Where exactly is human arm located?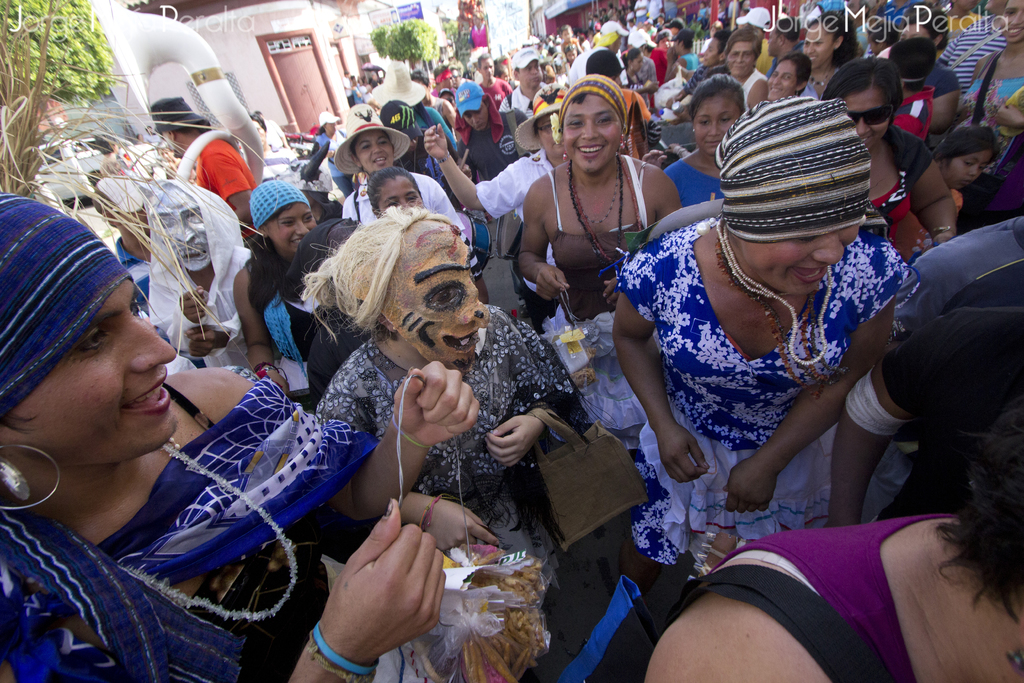
Its bounding box is rect(152, 279, 222, 358).
